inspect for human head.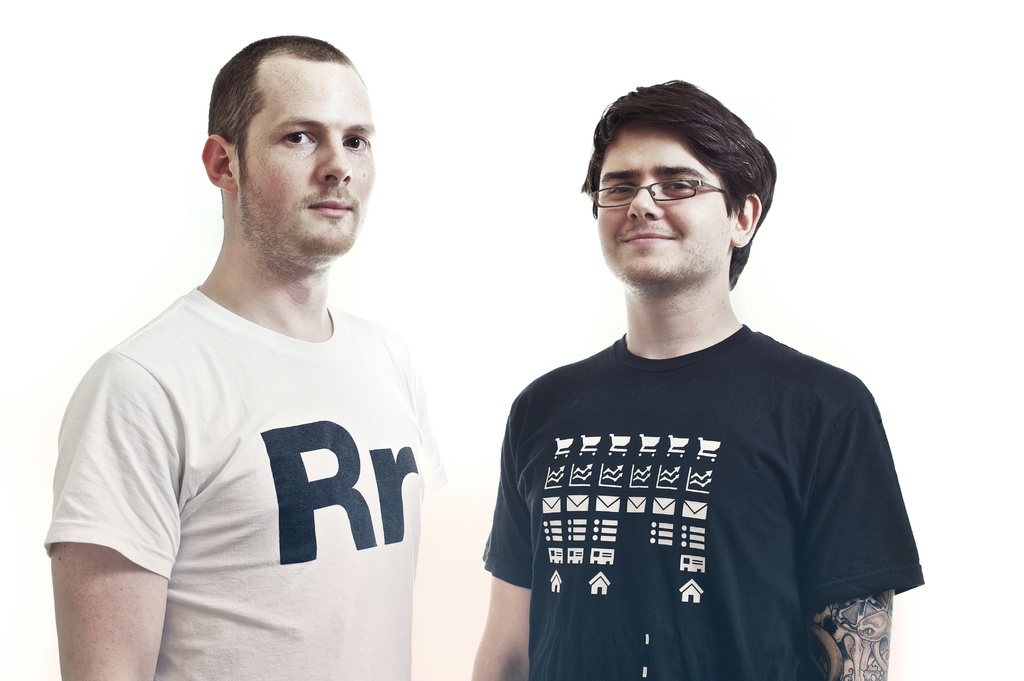
Inspection: <box>182,20,385,293</box>.
